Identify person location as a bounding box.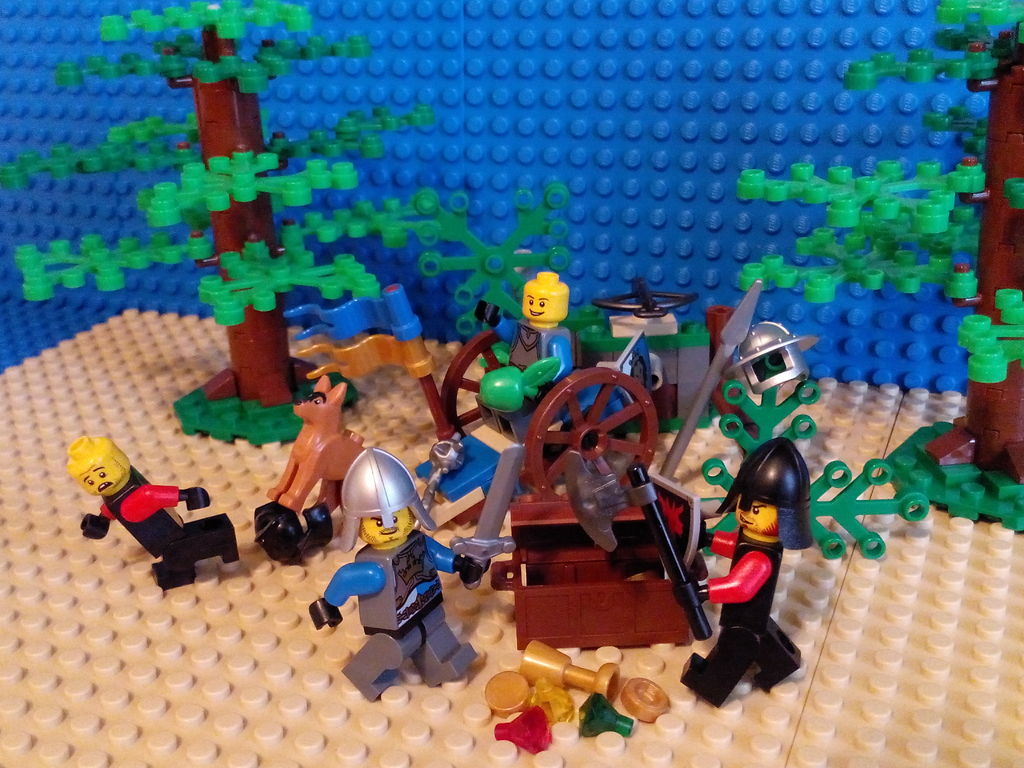
x1=63, y1=433, x2=240, y2=591.
